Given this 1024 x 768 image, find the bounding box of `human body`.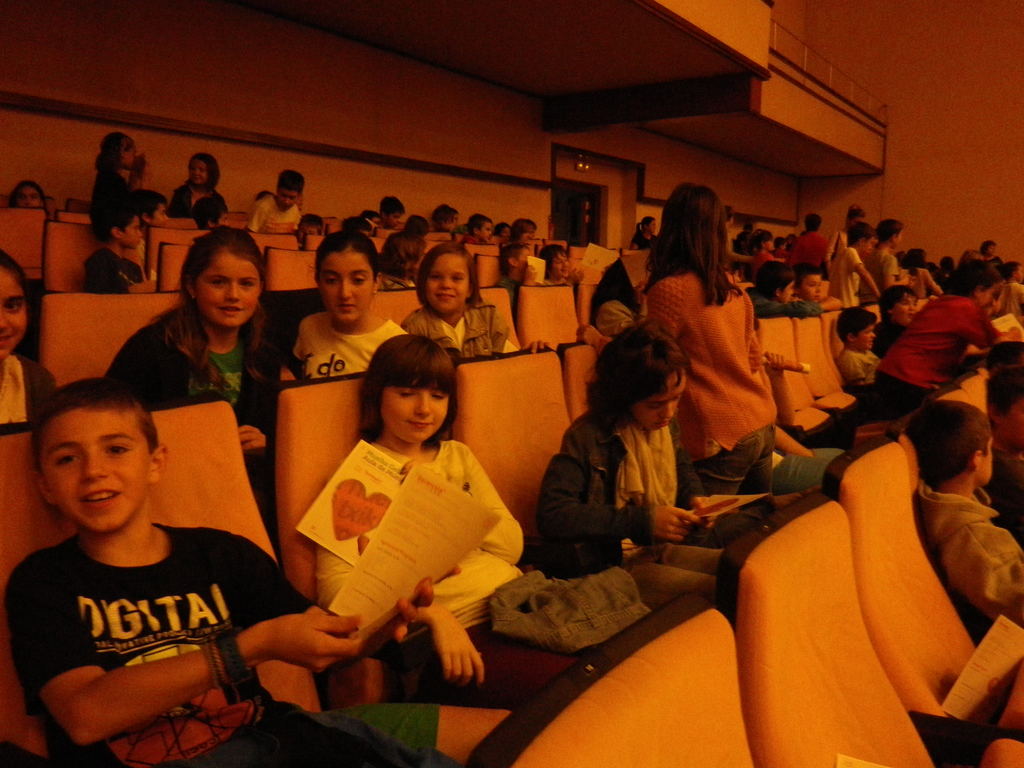
265:342:527:726.
